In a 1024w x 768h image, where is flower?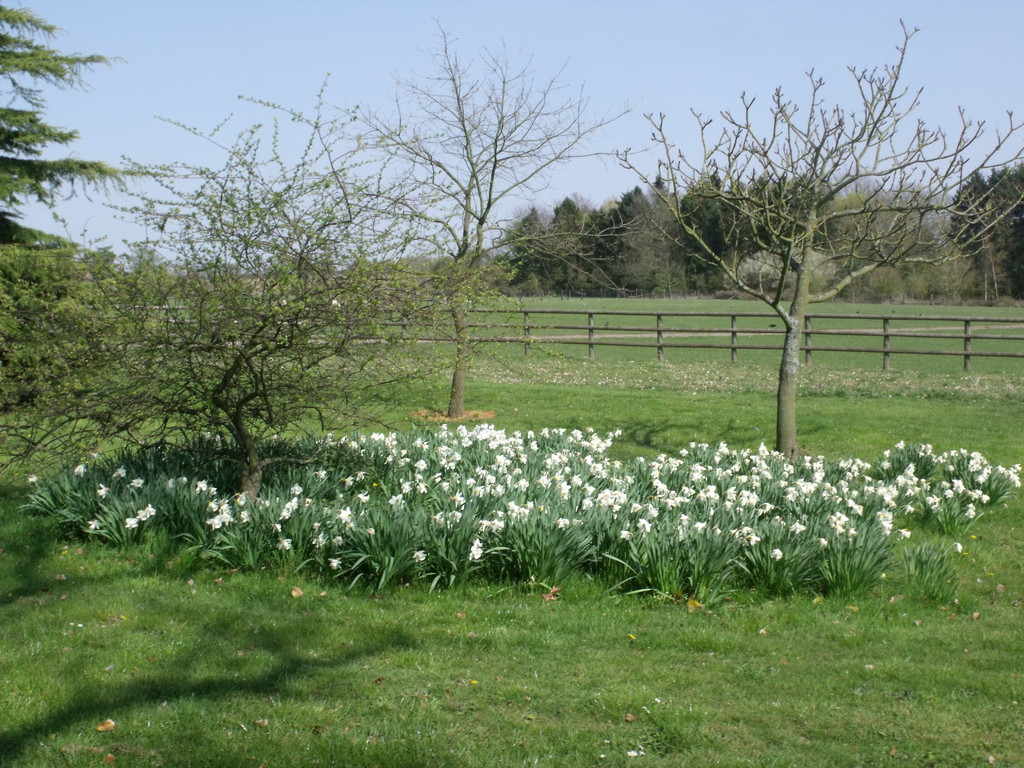
rect(204, 479, 248, 531).
